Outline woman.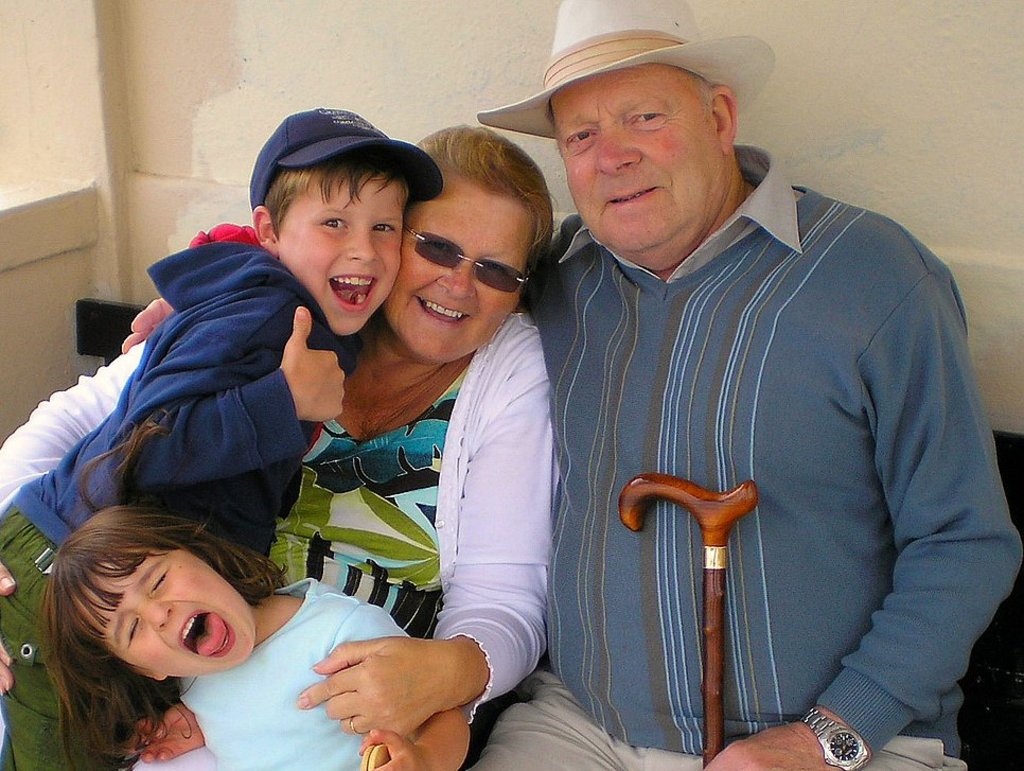
Outline: 0 125 550 770.
